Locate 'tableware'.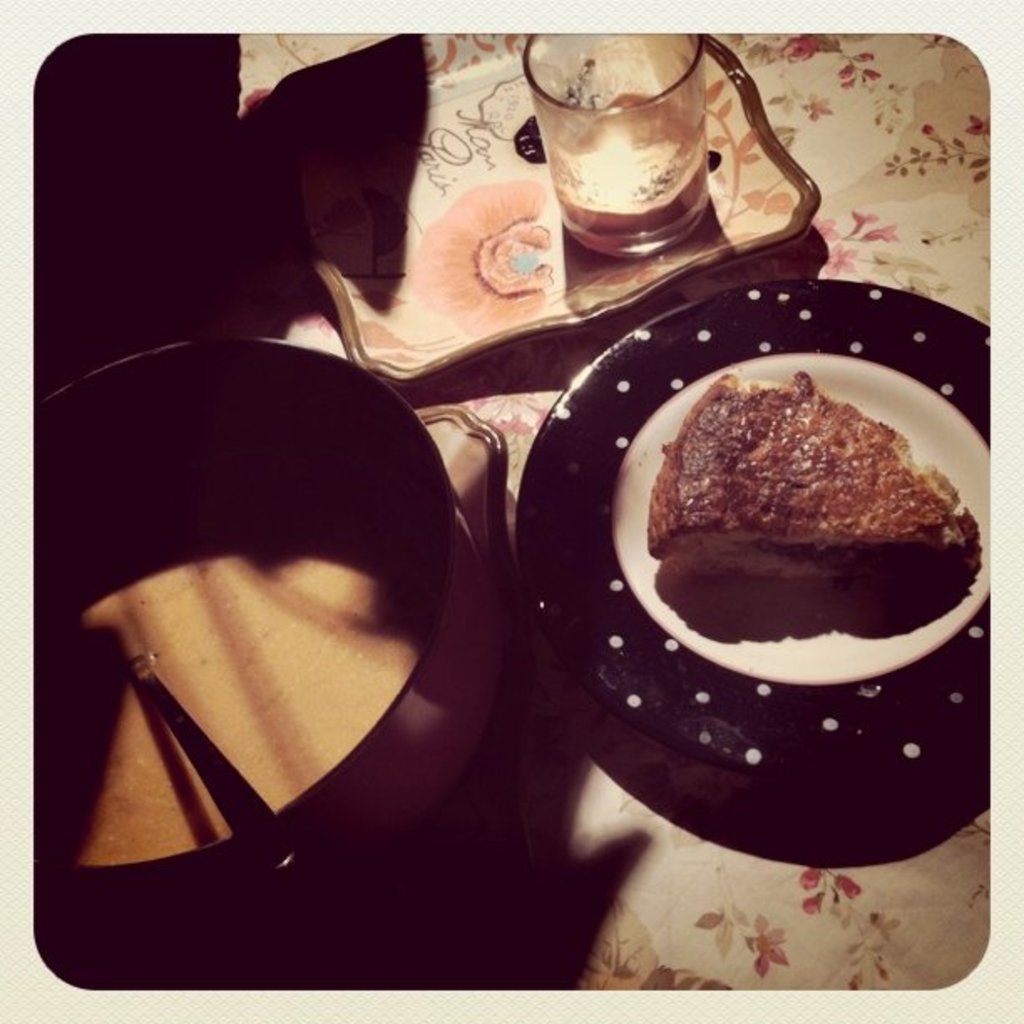
Bounding box: 540 79 748 261.
